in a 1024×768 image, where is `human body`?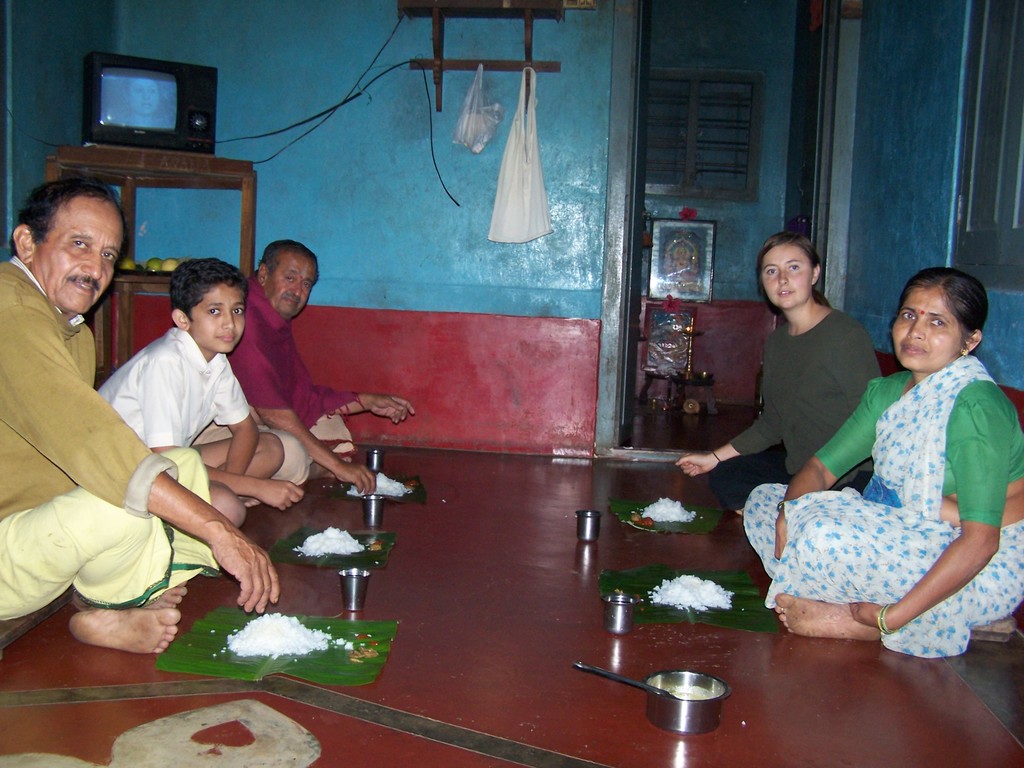
<bbox>96, 325, 313, 532</bbox>.
